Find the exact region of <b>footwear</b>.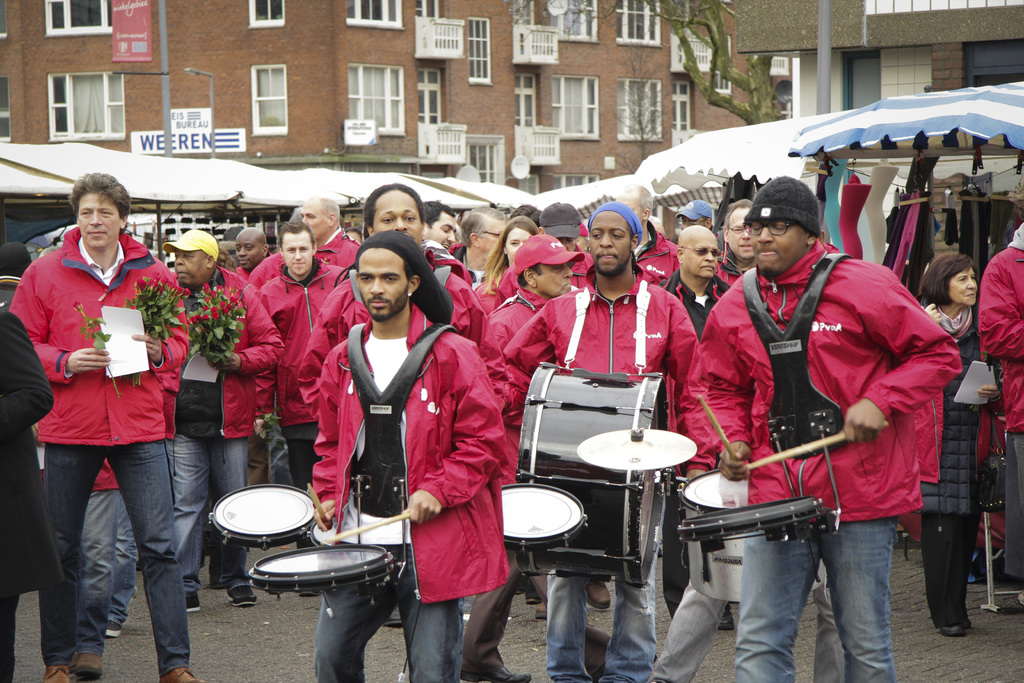
Exact region: {"x1": 74, "y1": 645, "x2": 106, "y2": 670}.
